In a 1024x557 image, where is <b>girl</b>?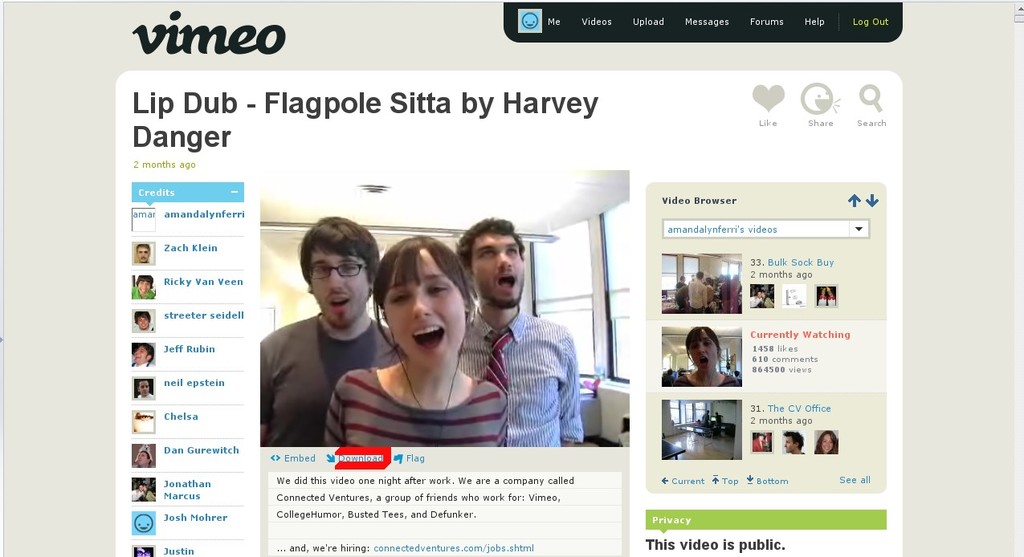
667/327/740/388.
